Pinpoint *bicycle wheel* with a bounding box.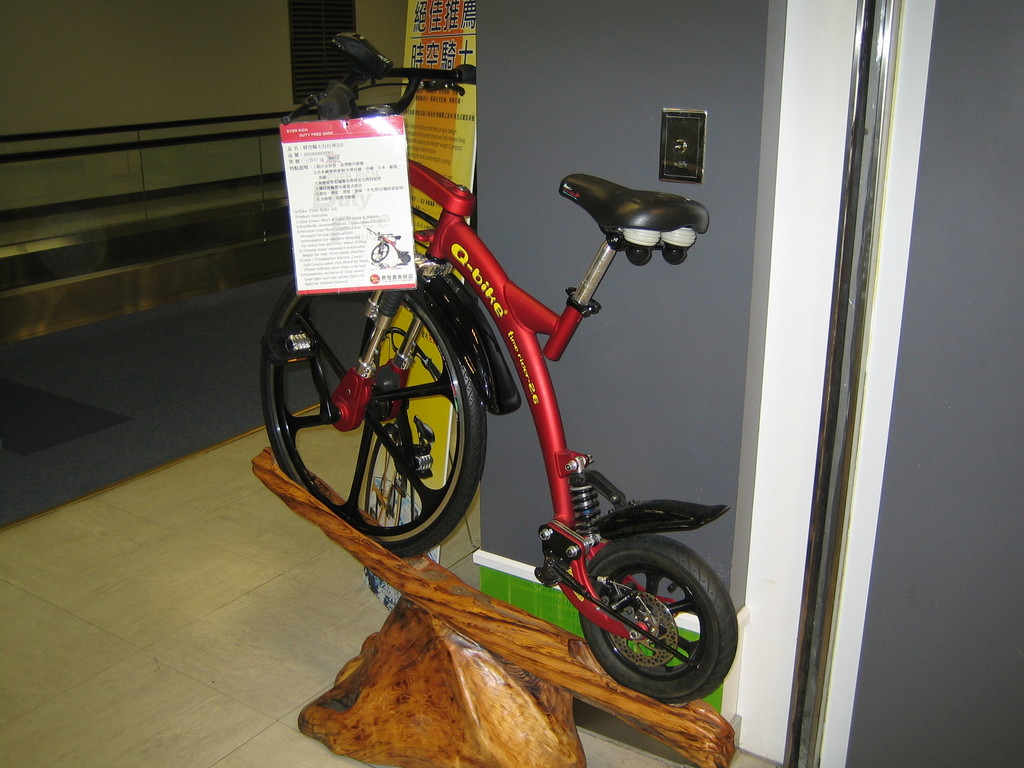
369:242:388:263.
